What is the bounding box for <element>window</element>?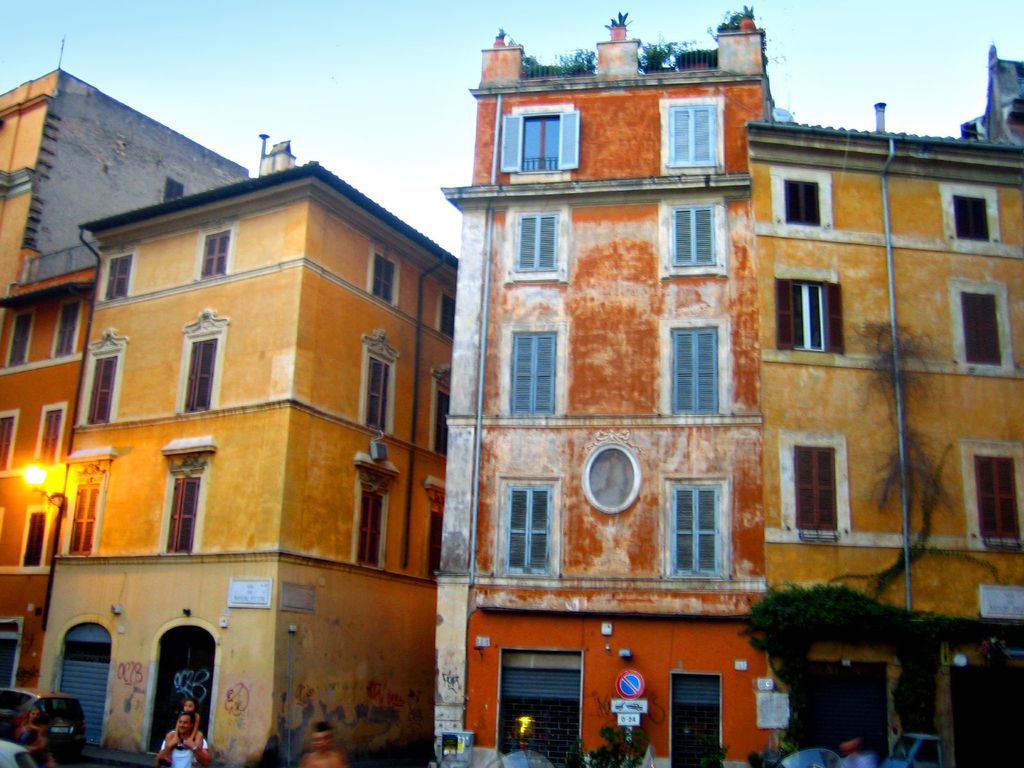
<region>668, 476, 736, 588</region>.
